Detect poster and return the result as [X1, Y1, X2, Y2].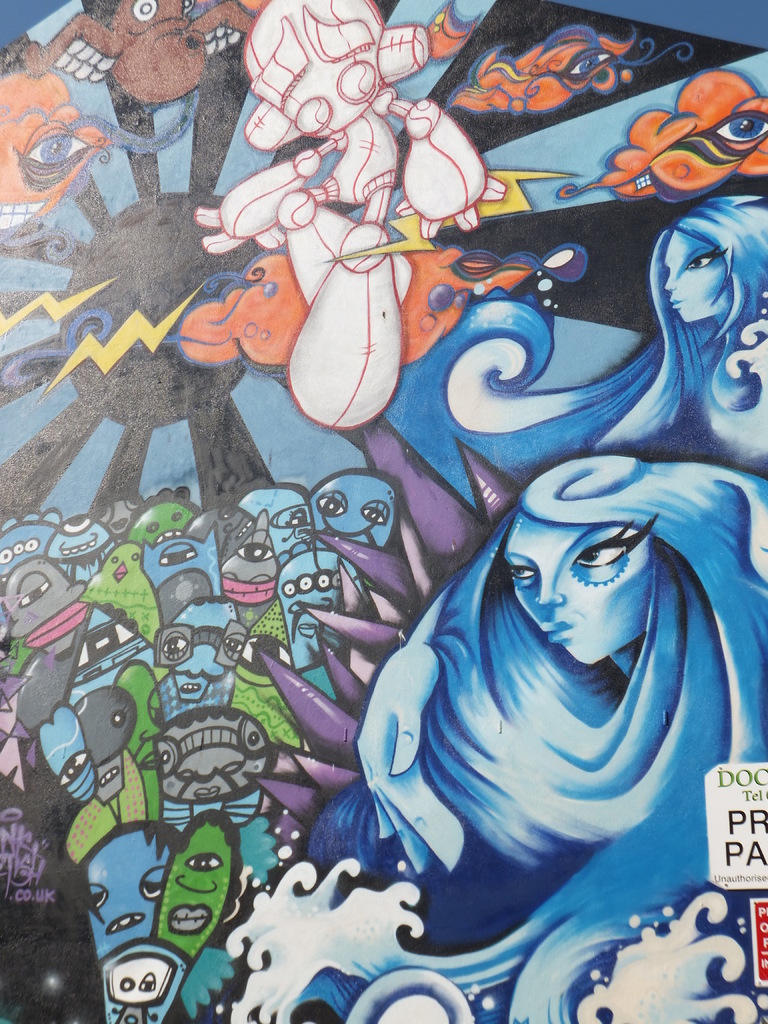
[0, 0, 767, 1023].
